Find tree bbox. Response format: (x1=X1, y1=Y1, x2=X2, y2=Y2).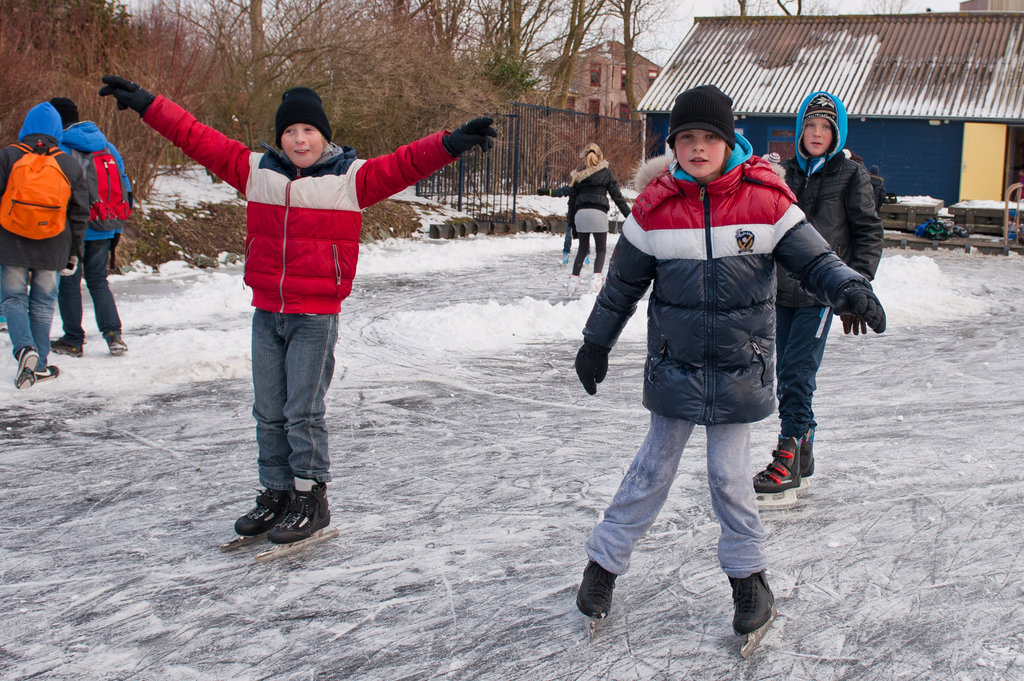
(x1=728, y1=0, x2=821, y2=12).
